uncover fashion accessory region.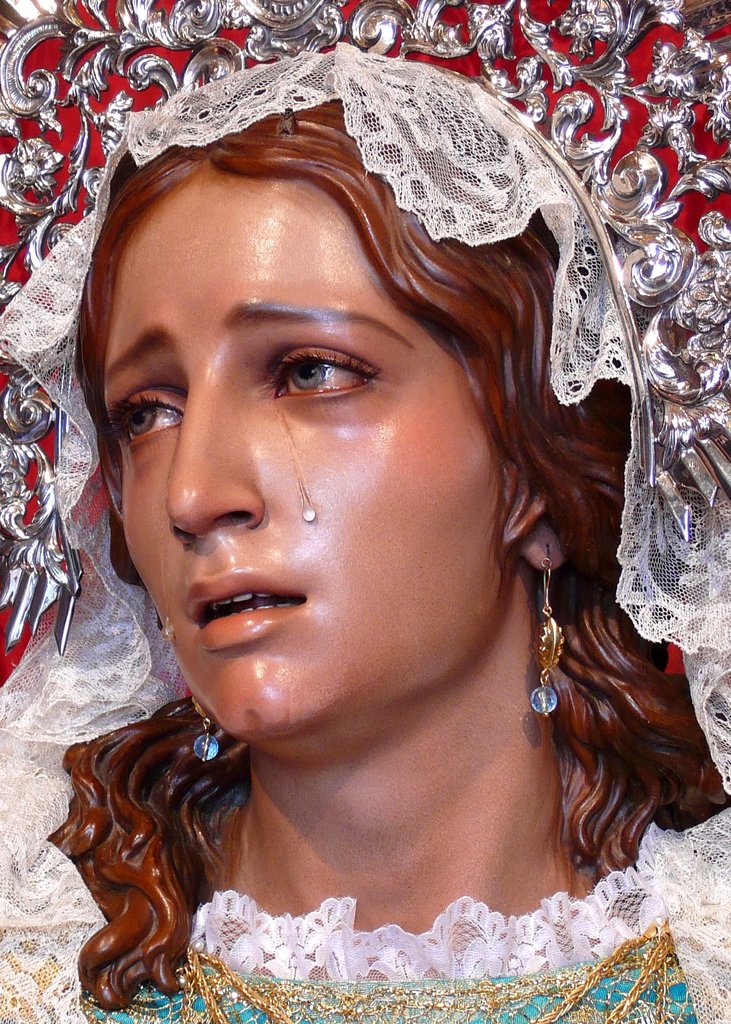
Uncovered: Rect(0, 0, 730, 801).
